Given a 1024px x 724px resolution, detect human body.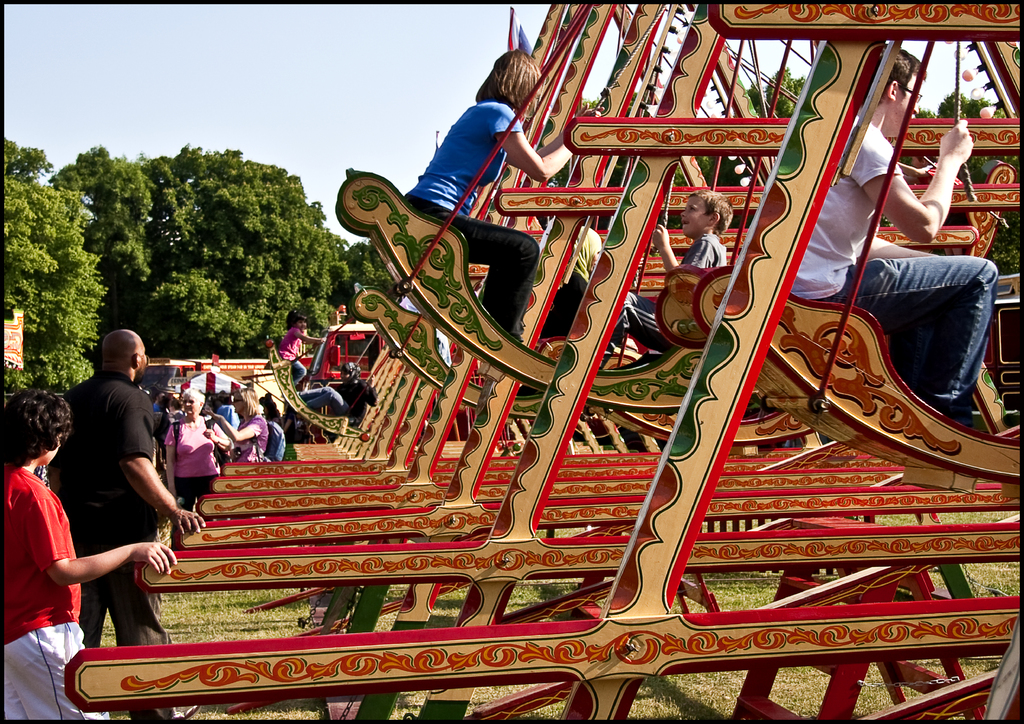
left=275, top=314, right=330, bottom=376.
